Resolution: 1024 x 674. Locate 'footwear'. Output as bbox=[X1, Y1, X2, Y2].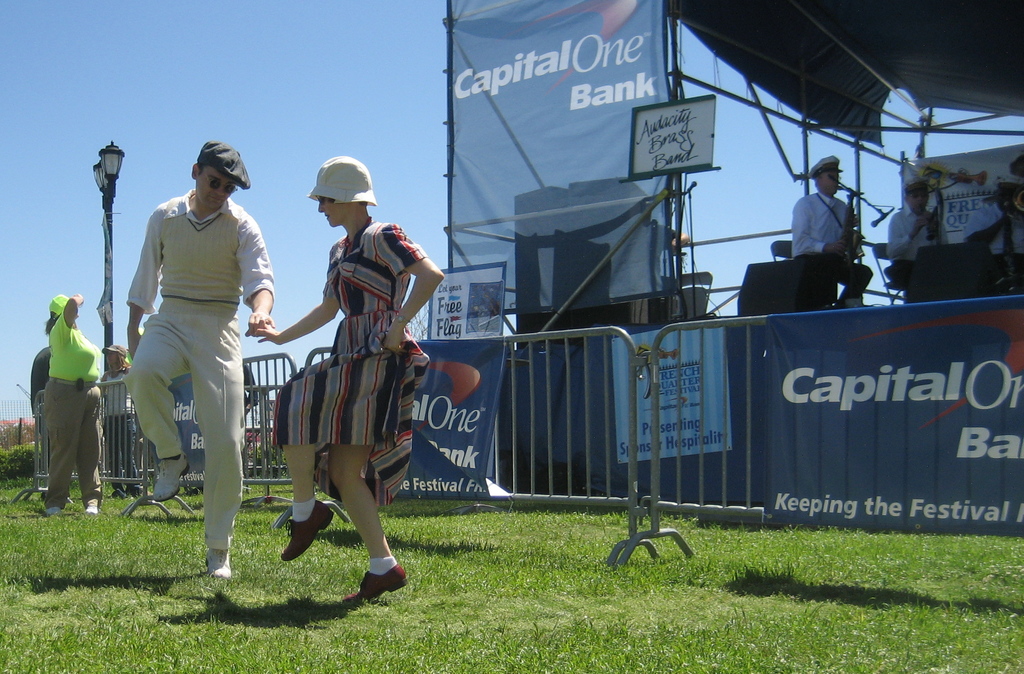
bbox=[204, 549, 231, 579].
